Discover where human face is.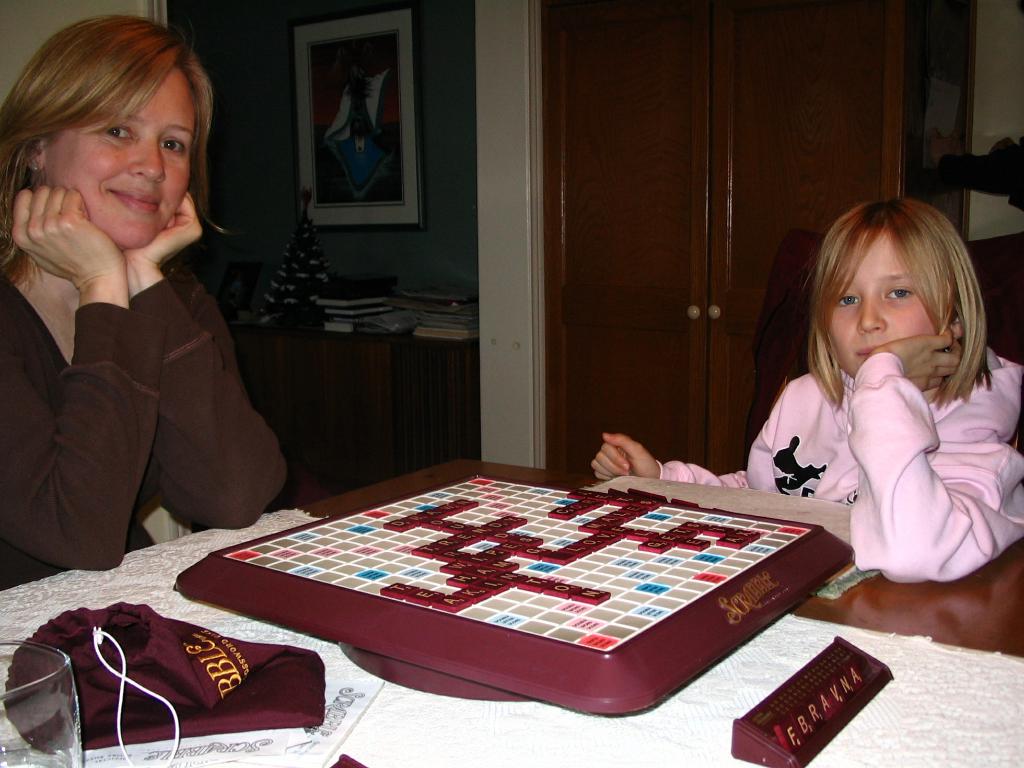
Discovered at {"left": 823, "top": 236, "right": 935, "bottom": 378}.
